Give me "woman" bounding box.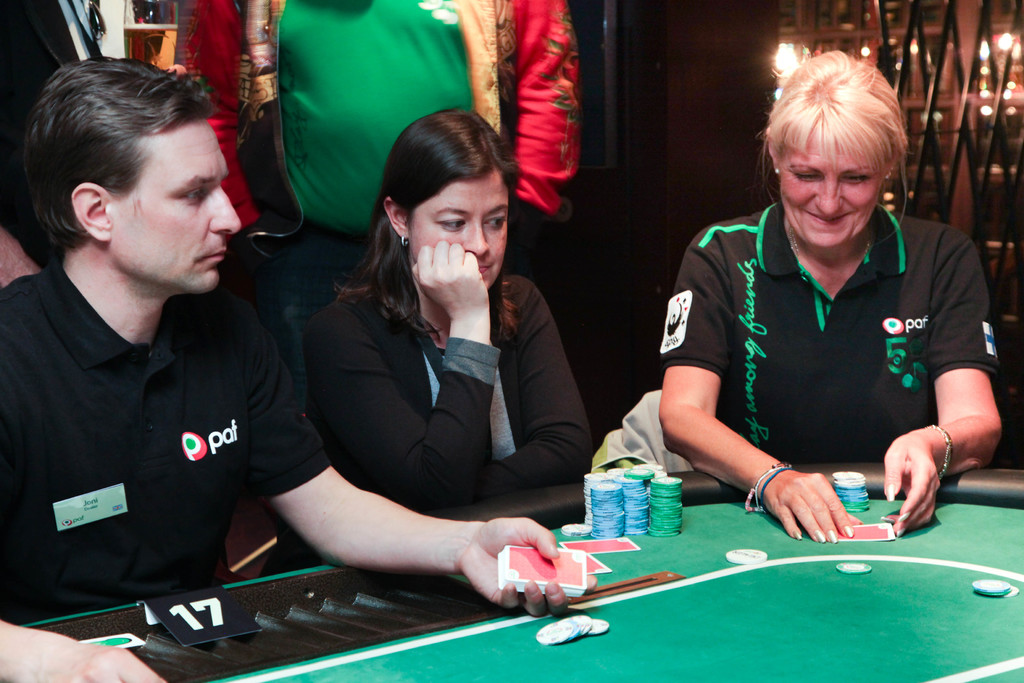
(643, 53, 1004, 570).
